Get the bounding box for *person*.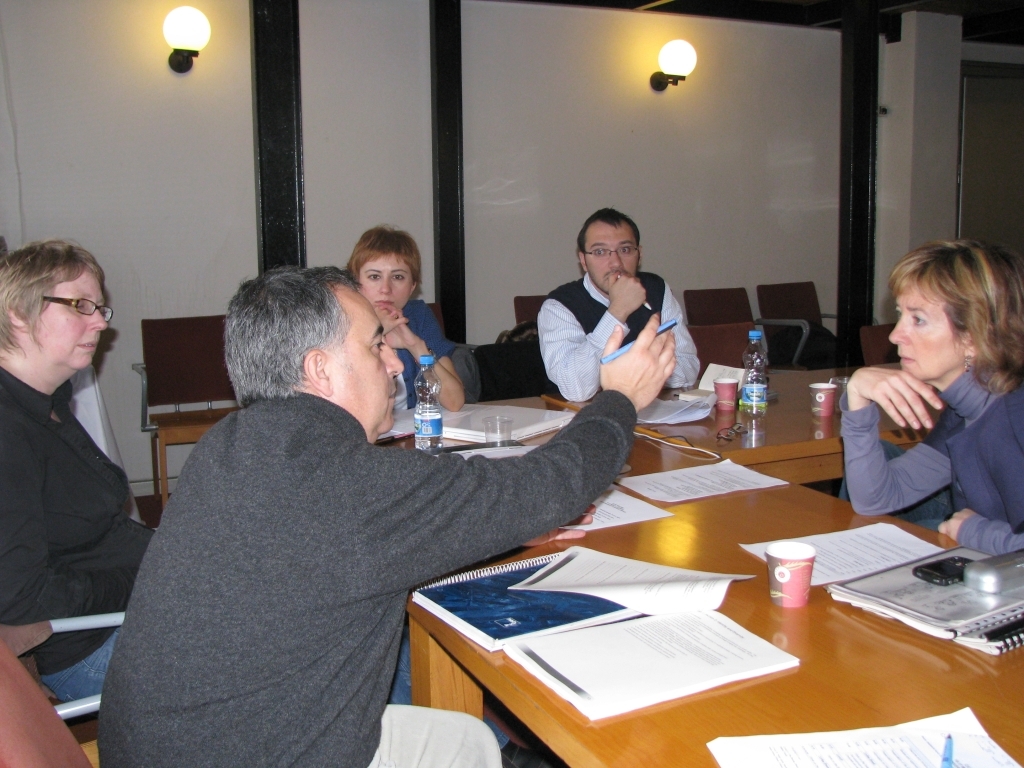
bbox(84, 265, 680, 767).
